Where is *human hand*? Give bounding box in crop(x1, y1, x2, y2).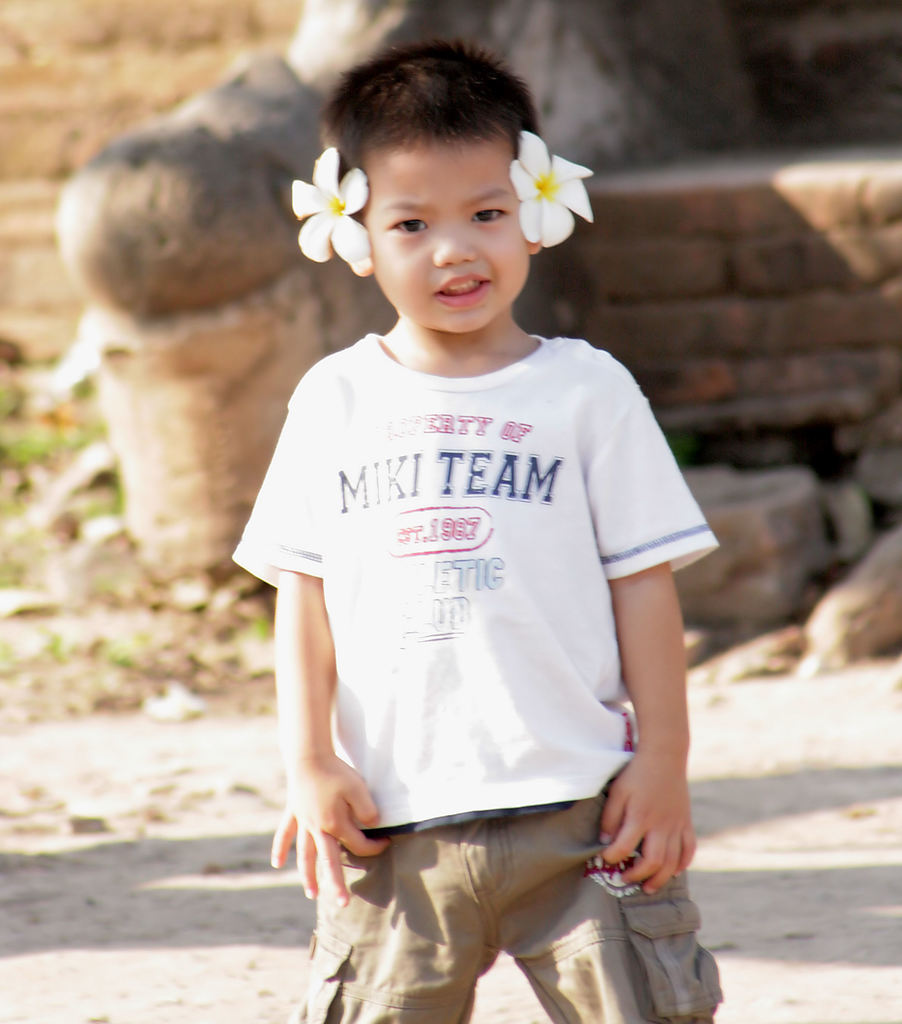
crop(299, 724, 377, 913).
